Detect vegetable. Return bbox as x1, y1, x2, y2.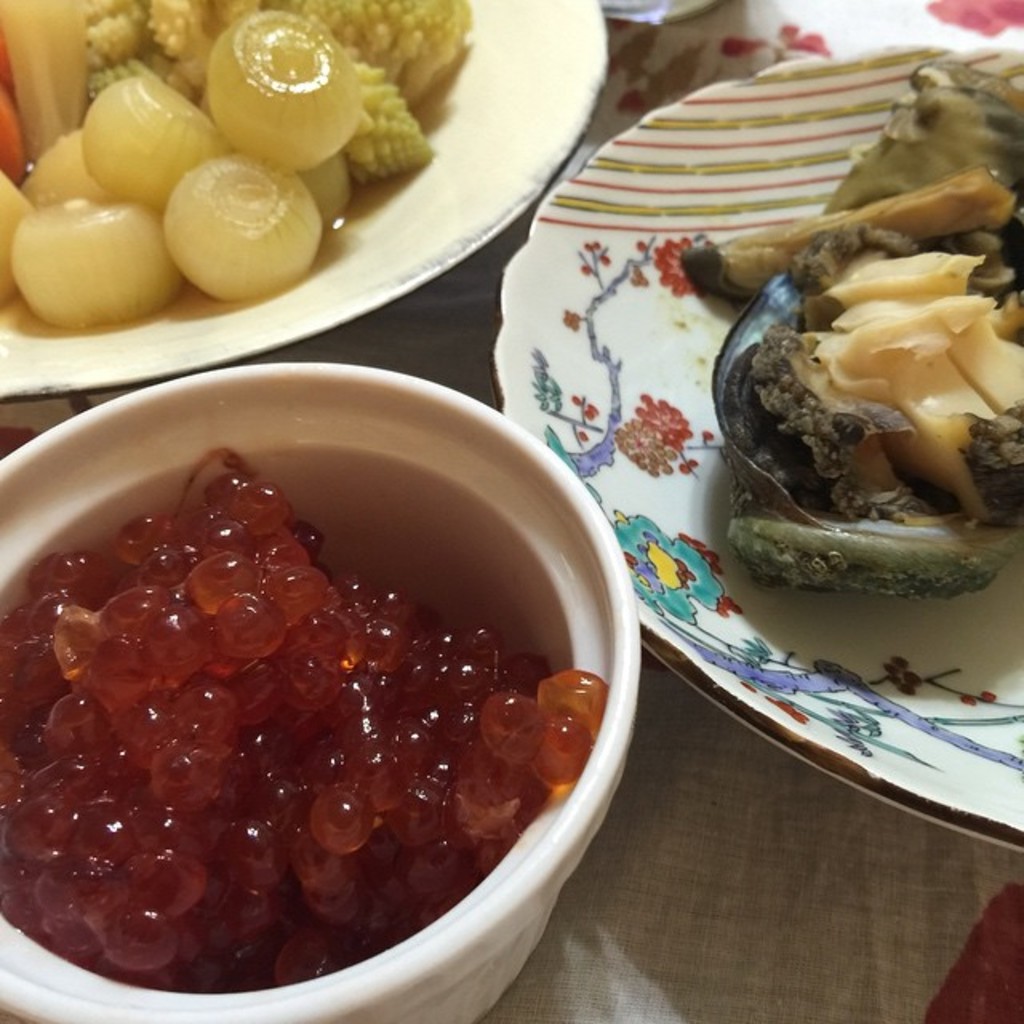
86, 77, 222, 221.
